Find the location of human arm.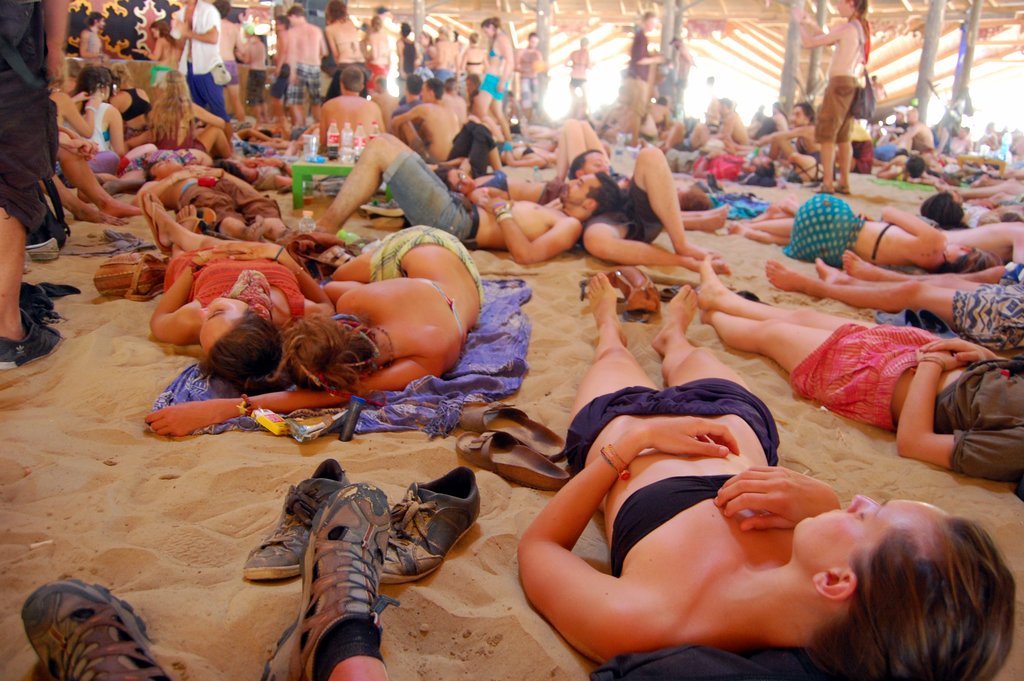
Location: BBox(268, 27, 292, 83).
